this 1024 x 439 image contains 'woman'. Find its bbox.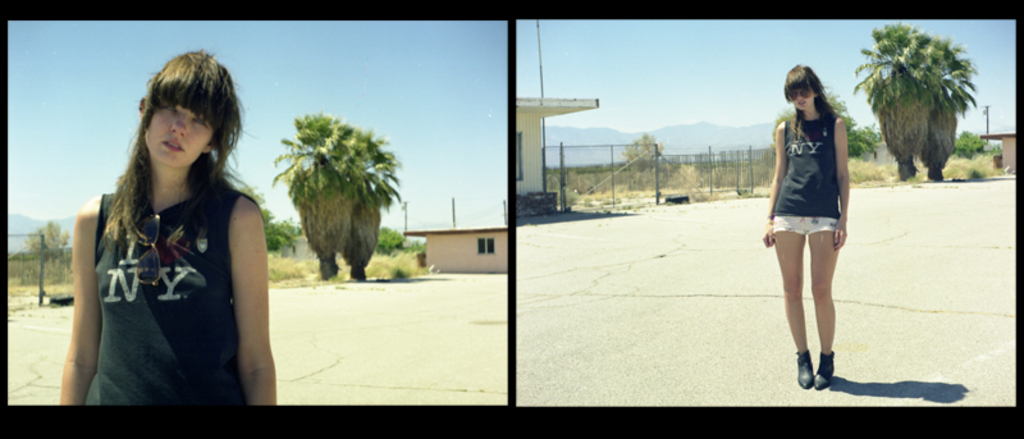
bbox=(759, 60, 858, 369).
